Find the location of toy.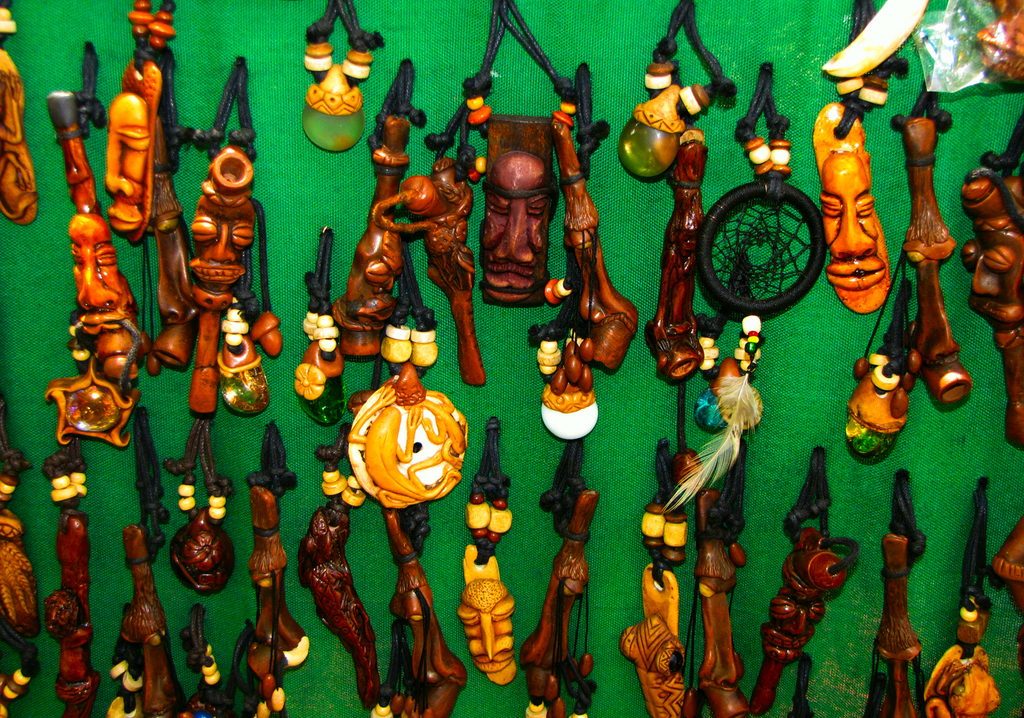
Location: [431,0,614,309].
